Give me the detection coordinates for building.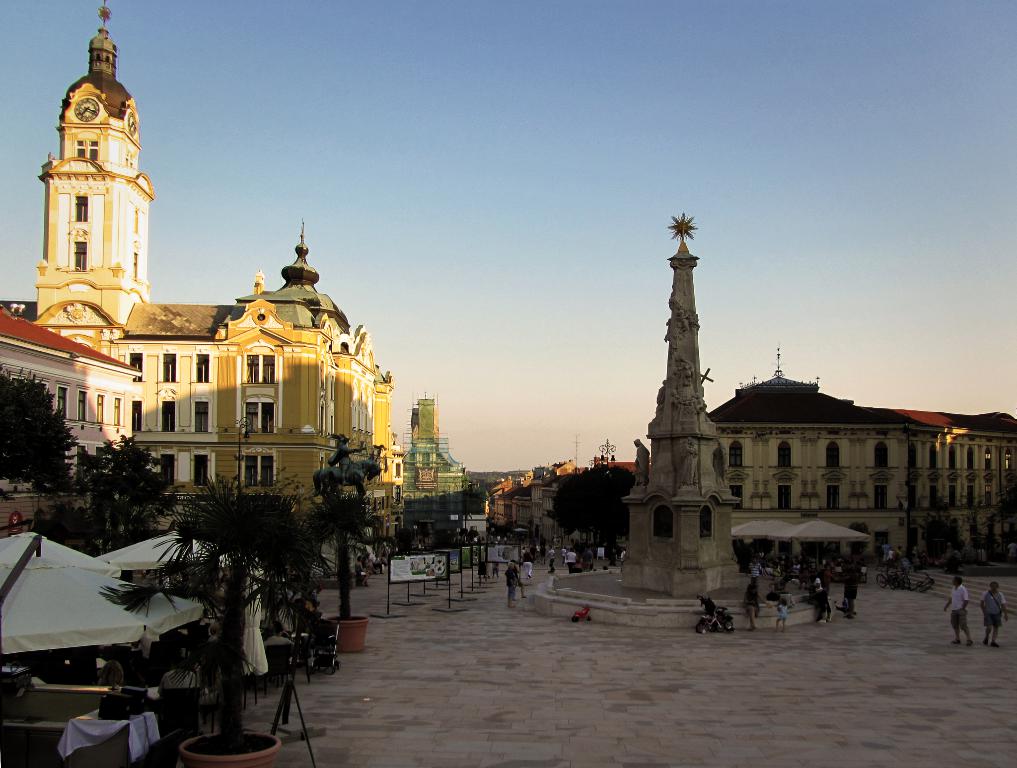
box(398, 393, 456, 529).
